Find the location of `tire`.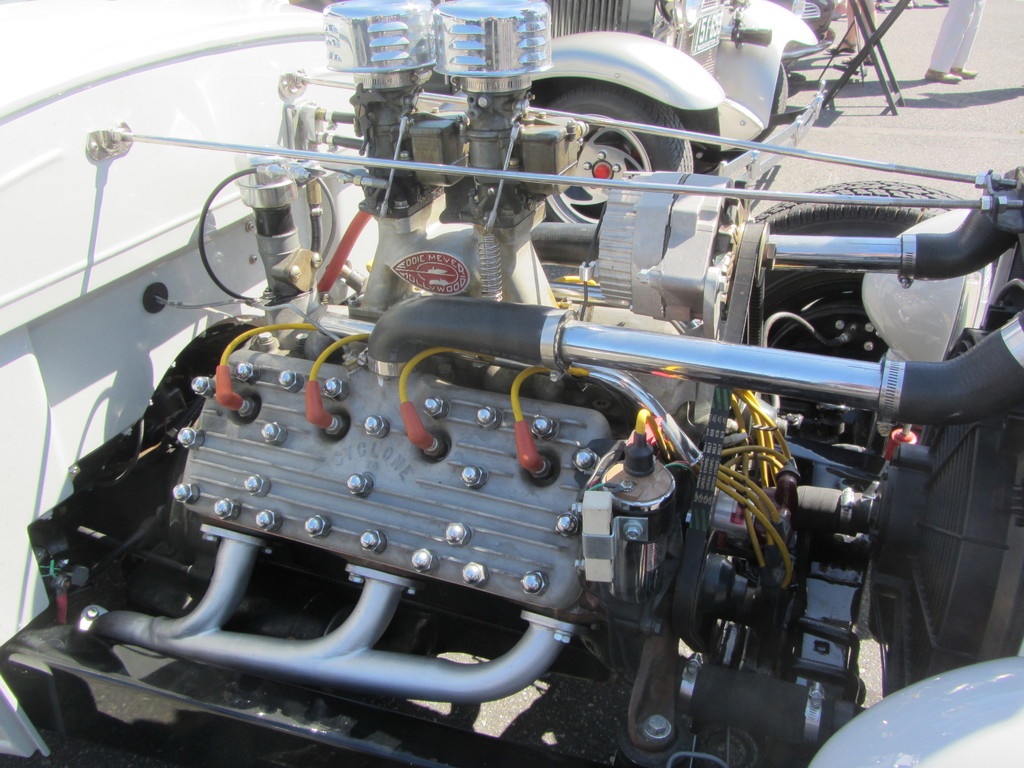
Location: 751 180 1023 365.
